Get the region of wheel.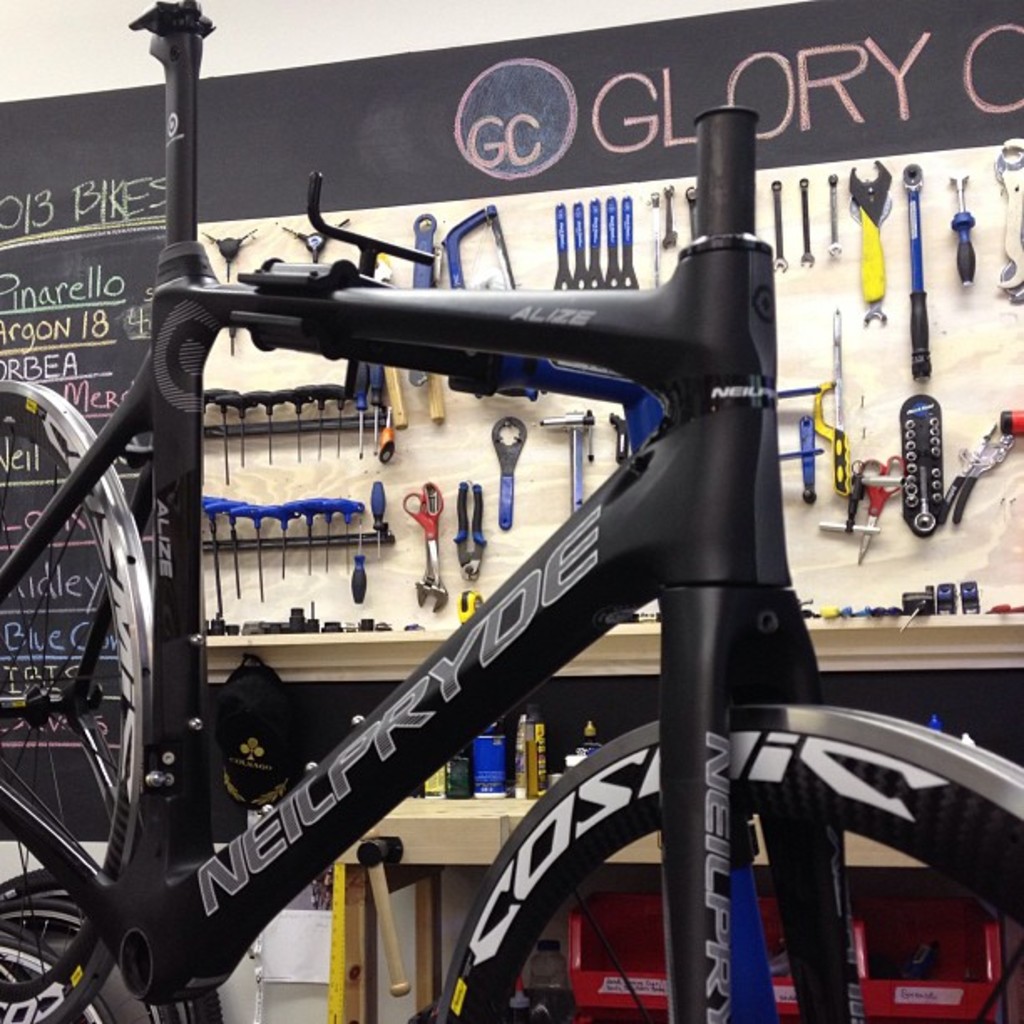
region(0, 917, 90, 1022).
